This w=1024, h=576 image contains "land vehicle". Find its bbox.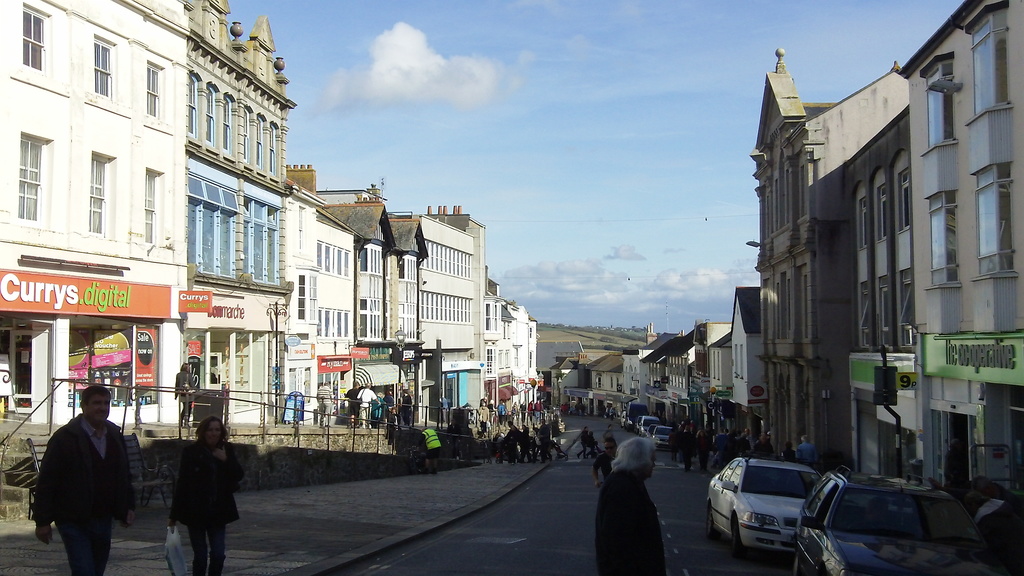
[left=708, top=456, right=821, bottom=561].
